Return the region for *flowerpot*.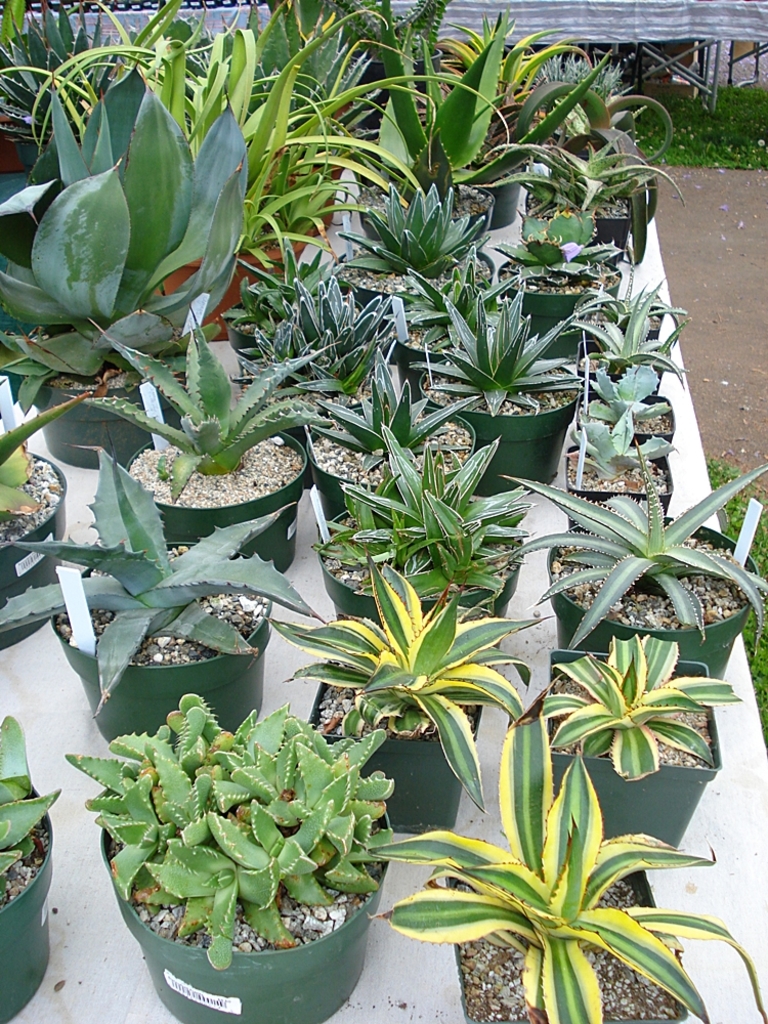
<region>445, 860, 686, 1018</region>.
